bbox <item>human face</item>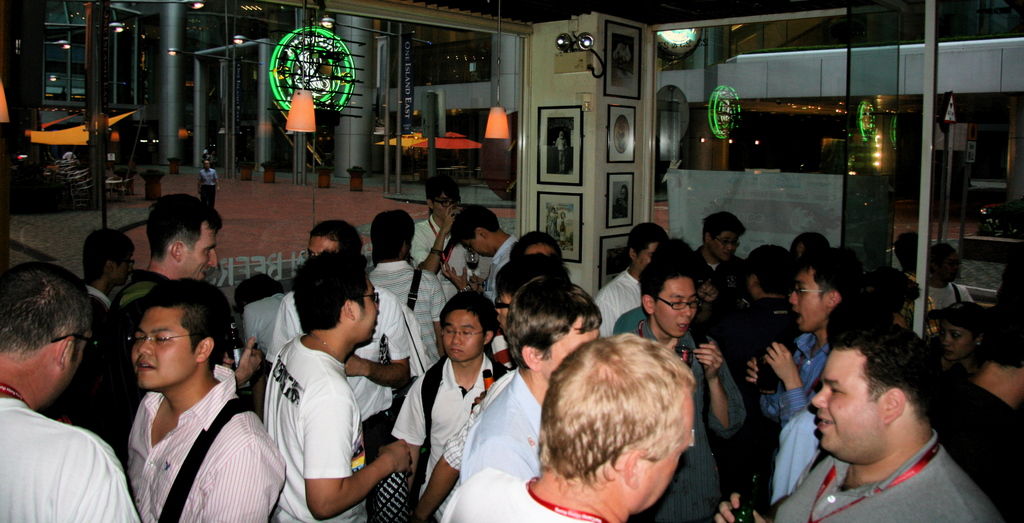
(655, 275, 701, 339)
